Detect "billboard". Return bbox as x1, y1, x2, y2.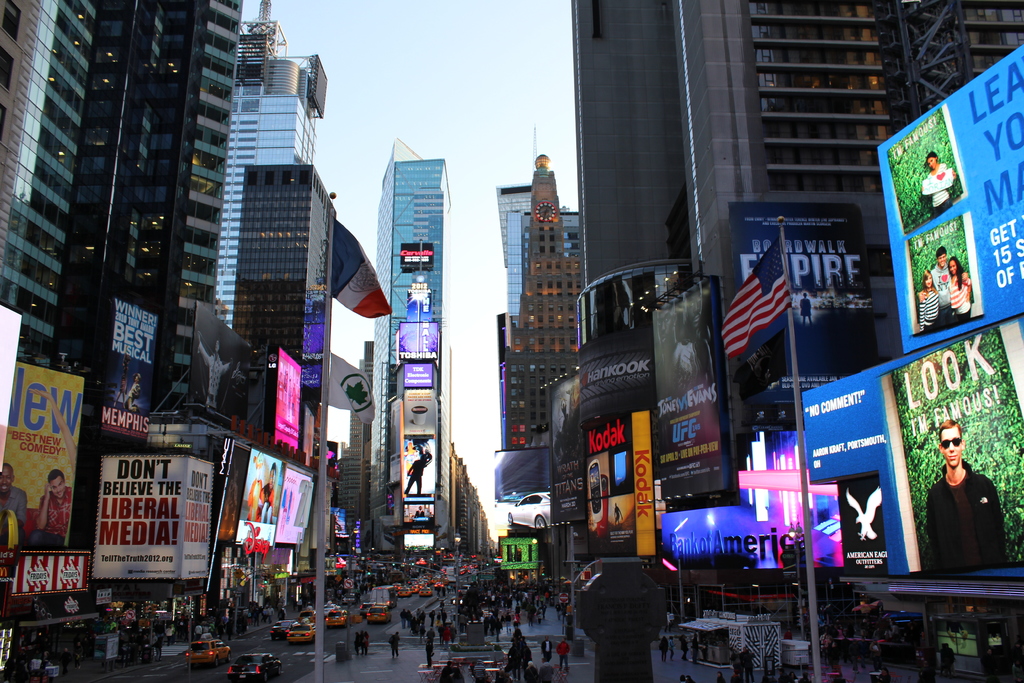
268, 354, 300, 441.
